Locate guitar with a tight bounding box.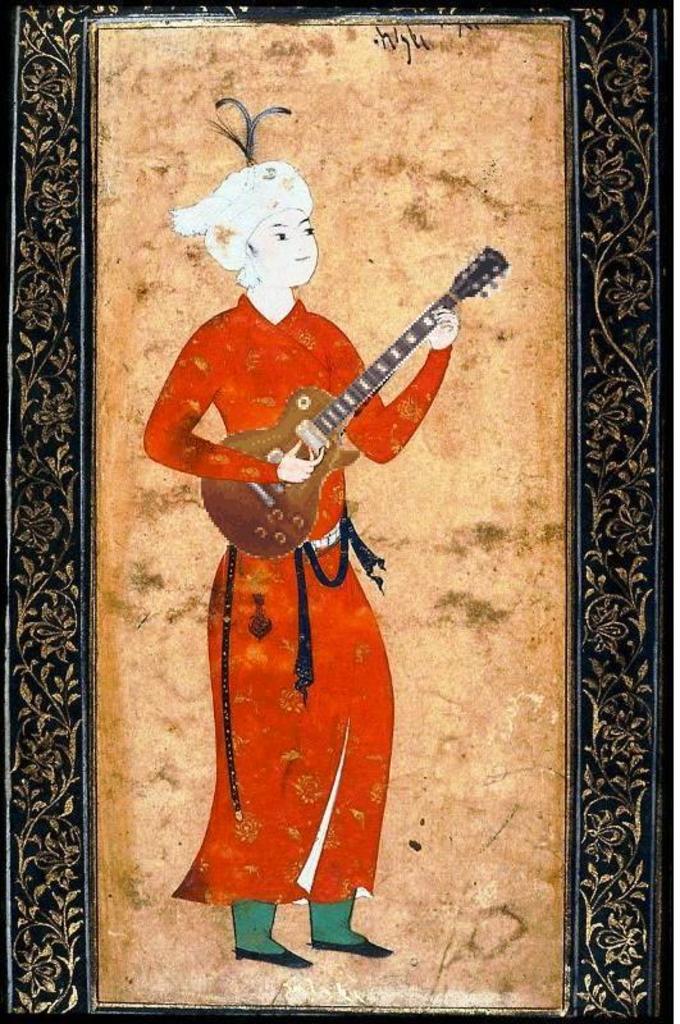
196 244 514 558.
